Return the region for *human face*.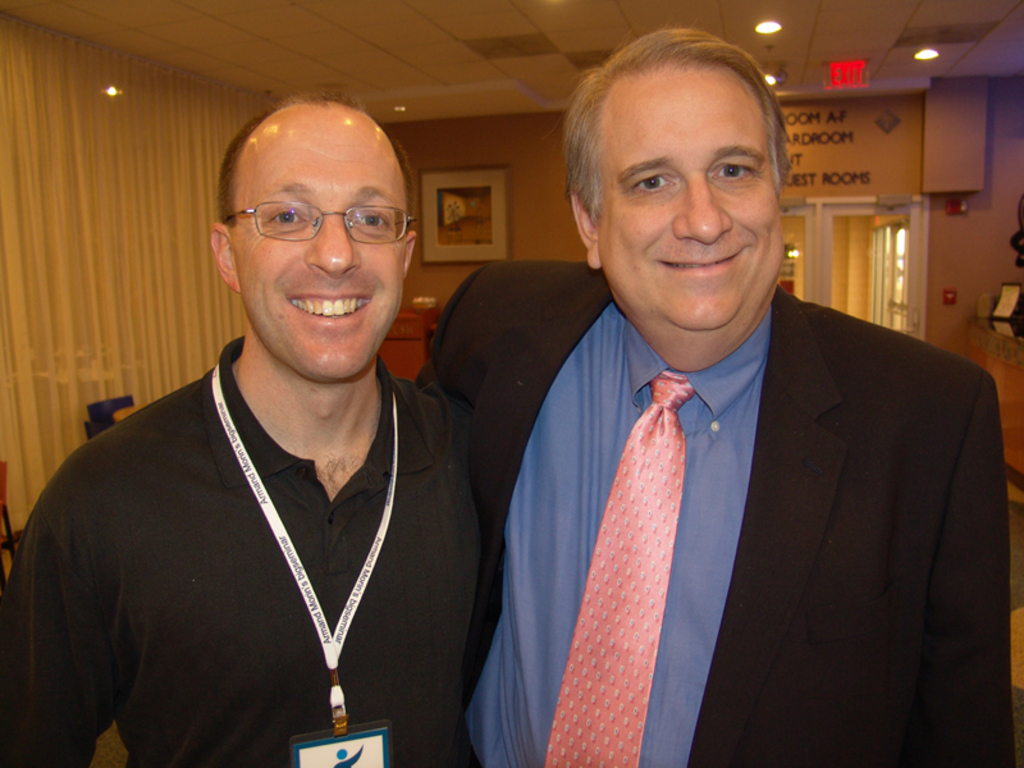
594 64 782 335.
